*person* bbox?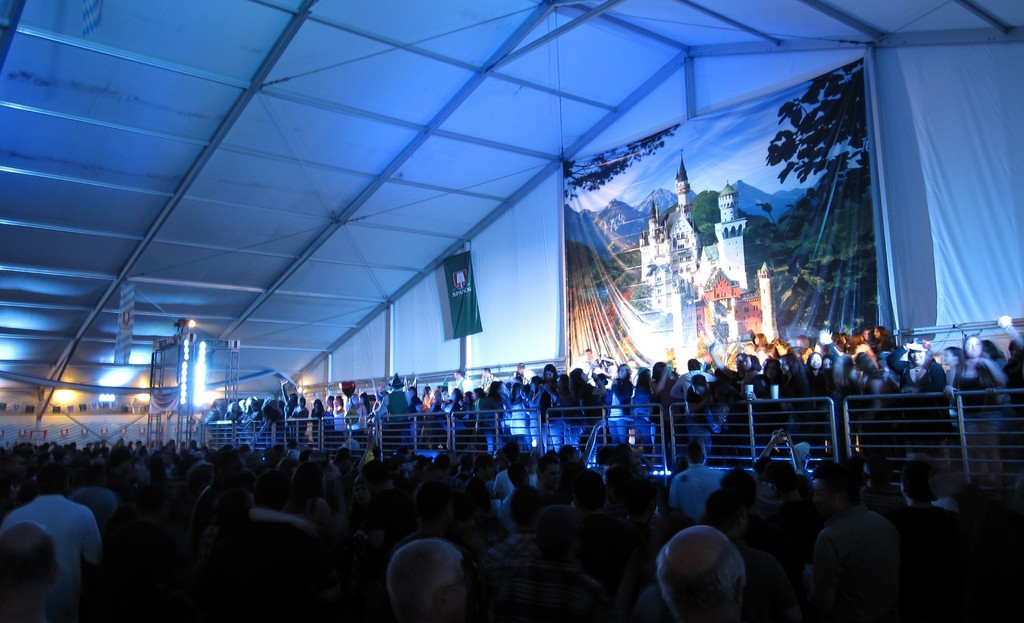
0, 526, 60, 590
